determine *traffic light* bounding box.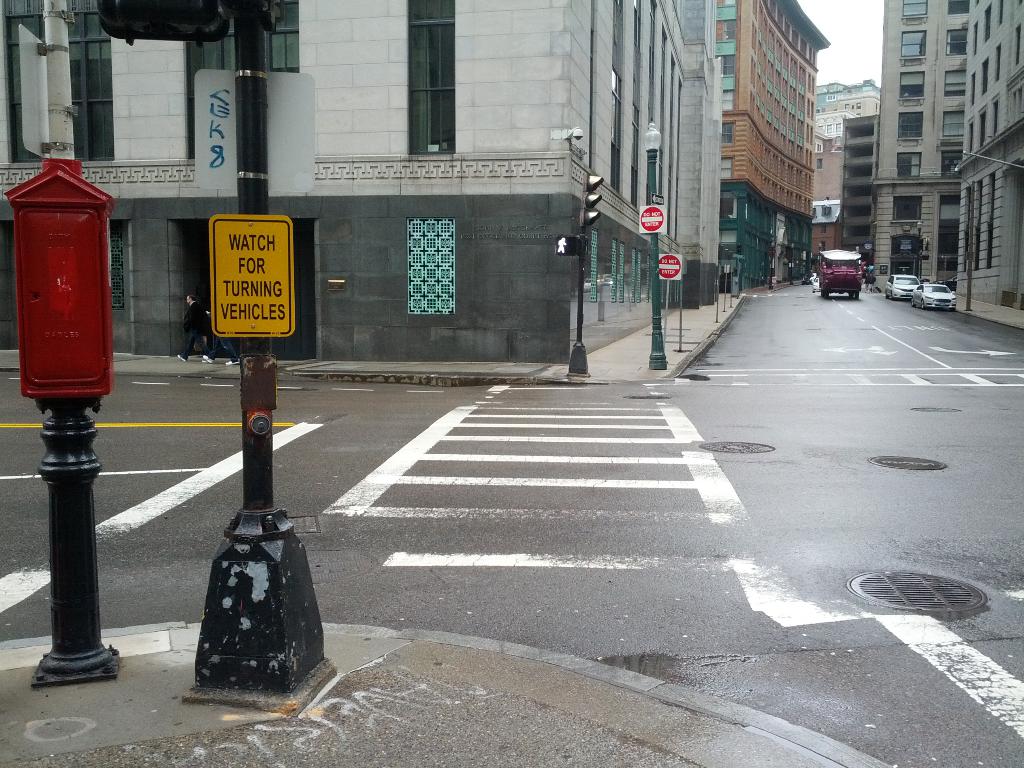
Determined: x1=99 y1=0 x2=232 y2=47.
